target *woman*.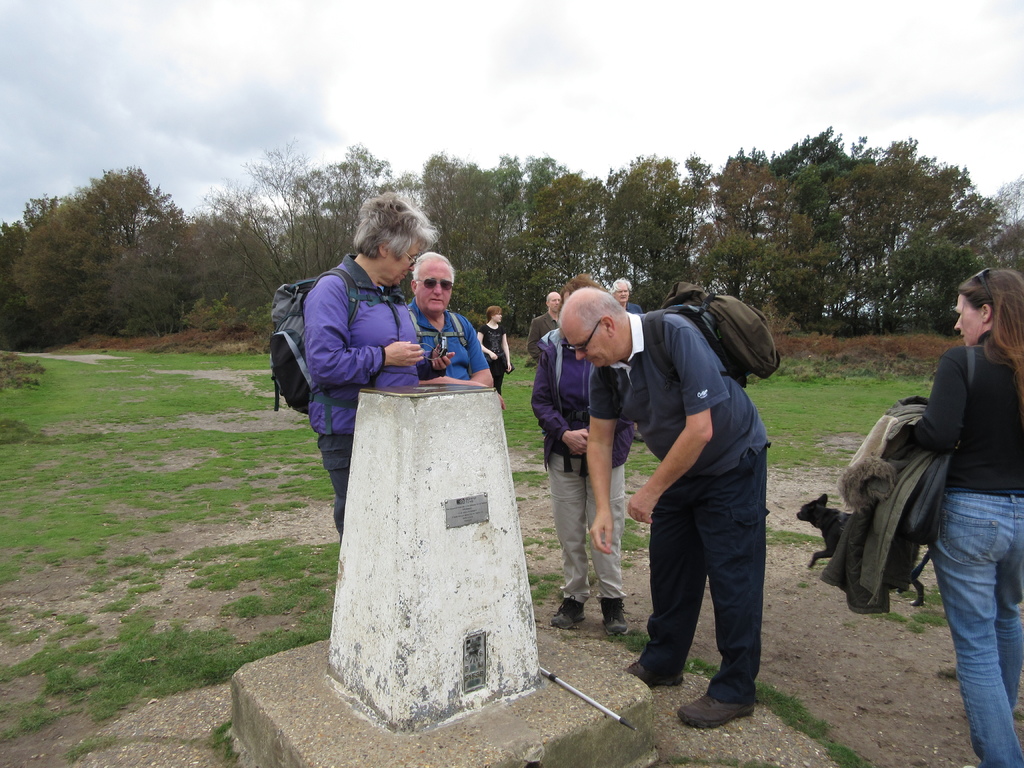
Target region: rect(474, 304, 513, 393).
